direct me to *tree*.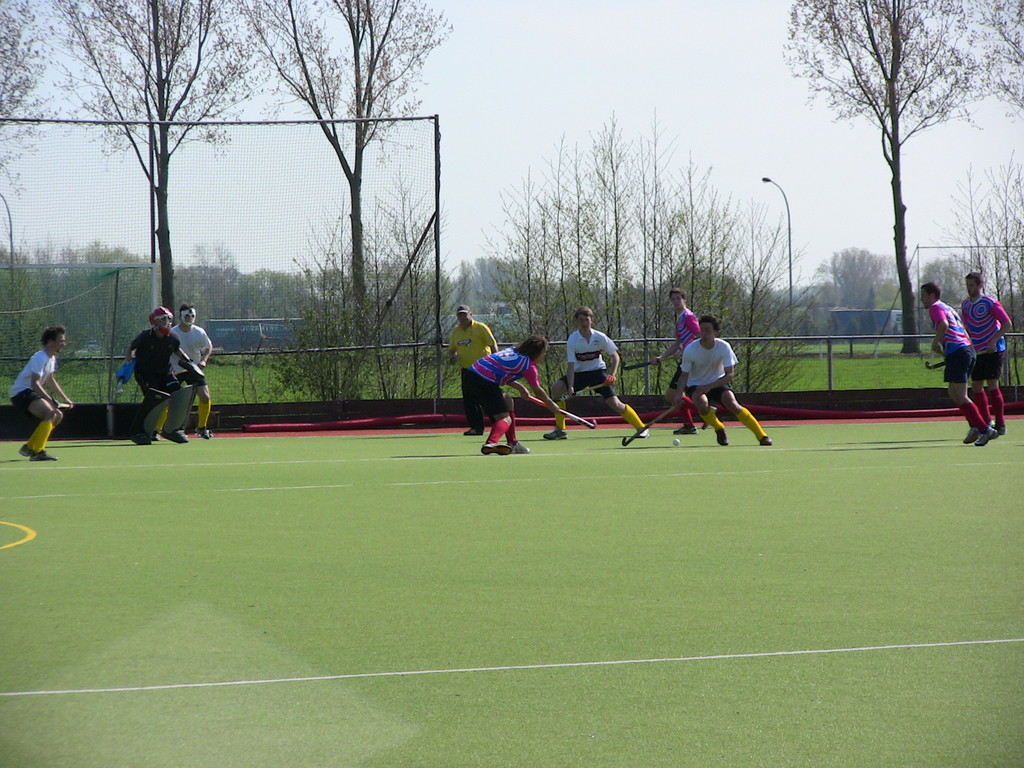
Direction: 0,0,63,202.
